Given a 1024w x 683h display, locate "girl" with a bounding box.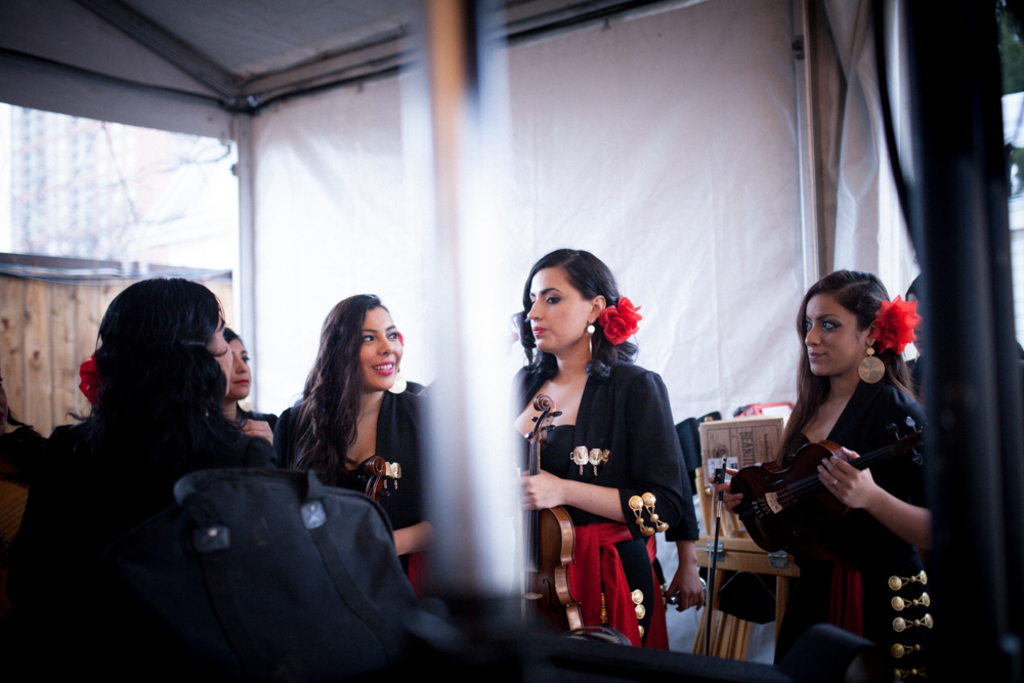
Located: 509 245 708 648.
